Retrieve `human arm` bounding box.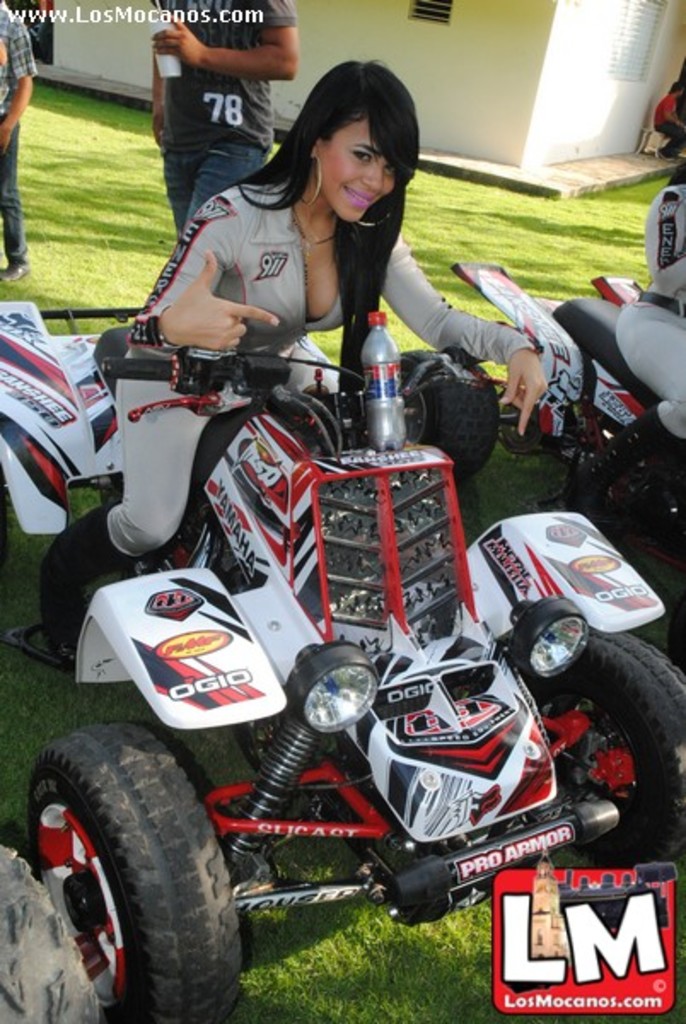
Bounding box: 642/174/684/302.
